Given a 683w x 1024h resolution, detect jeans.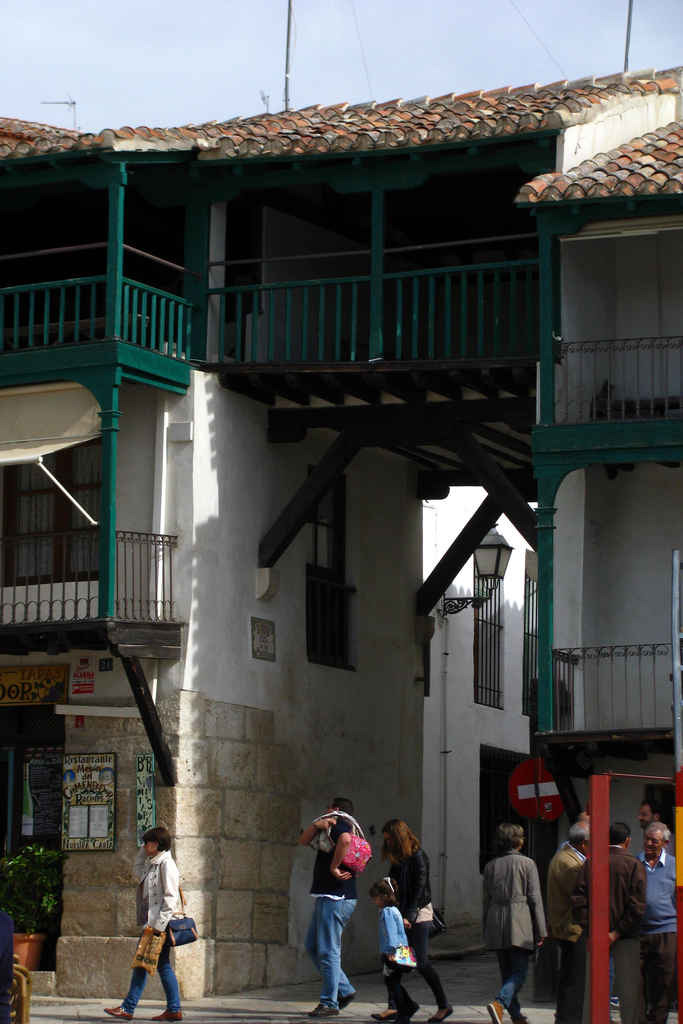
(x1=649, y1=937, x2=682, y2=1020).
